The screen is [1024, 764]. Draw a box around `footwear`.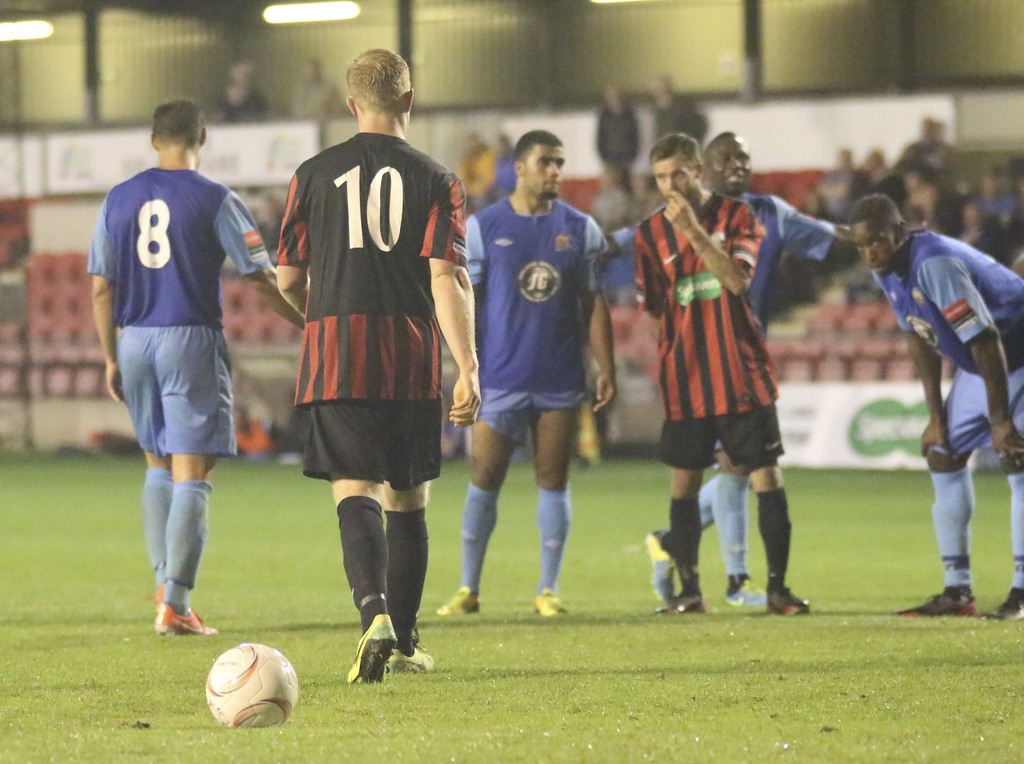
rect(532, 594, 570, 617).
